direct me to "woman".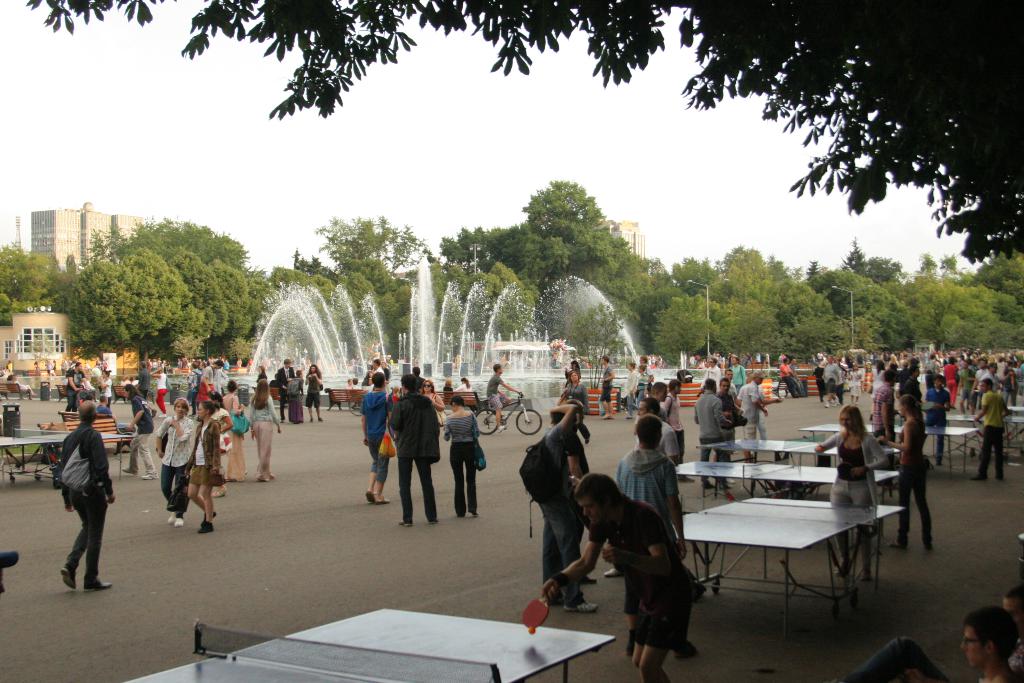
Direction: select_region(185, 401, 223, 531).
